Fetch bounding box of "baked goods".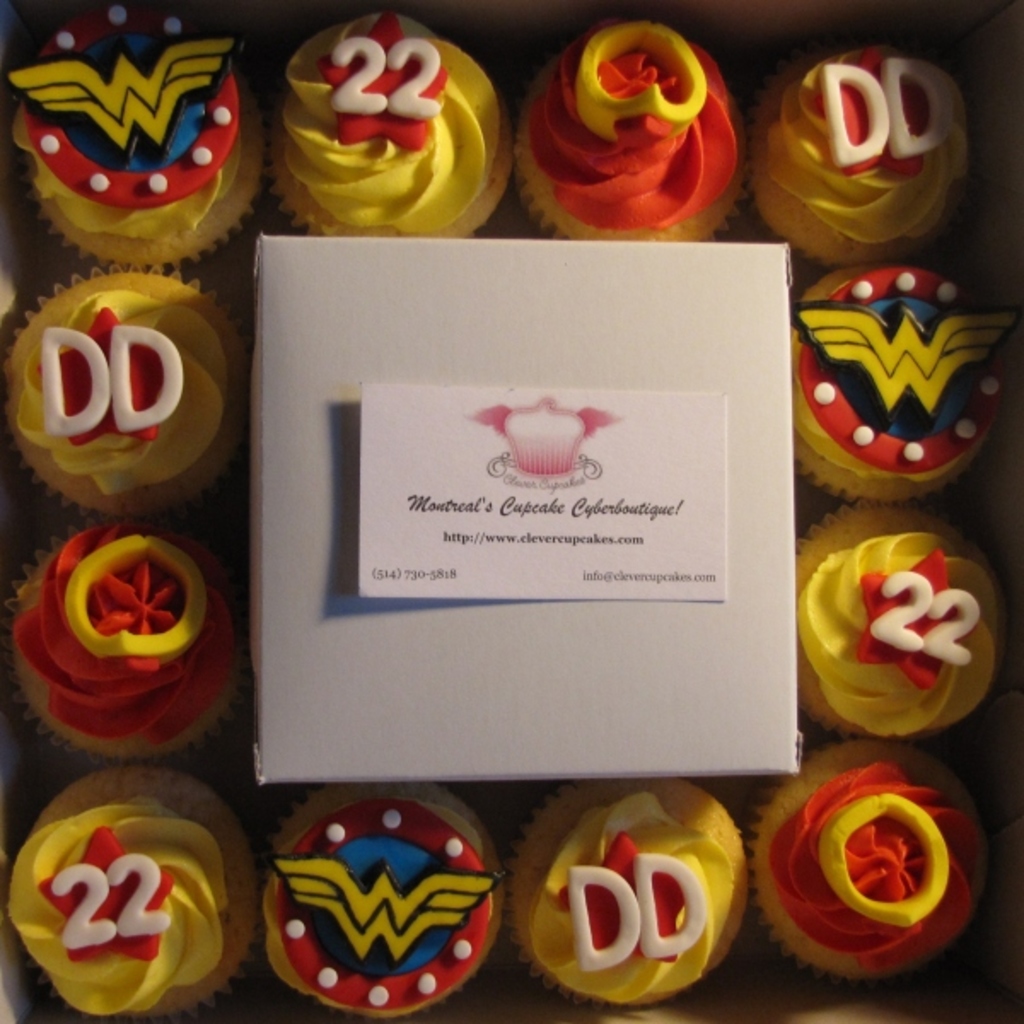
Bbox: l=9, t=0, r=266, b=270.
